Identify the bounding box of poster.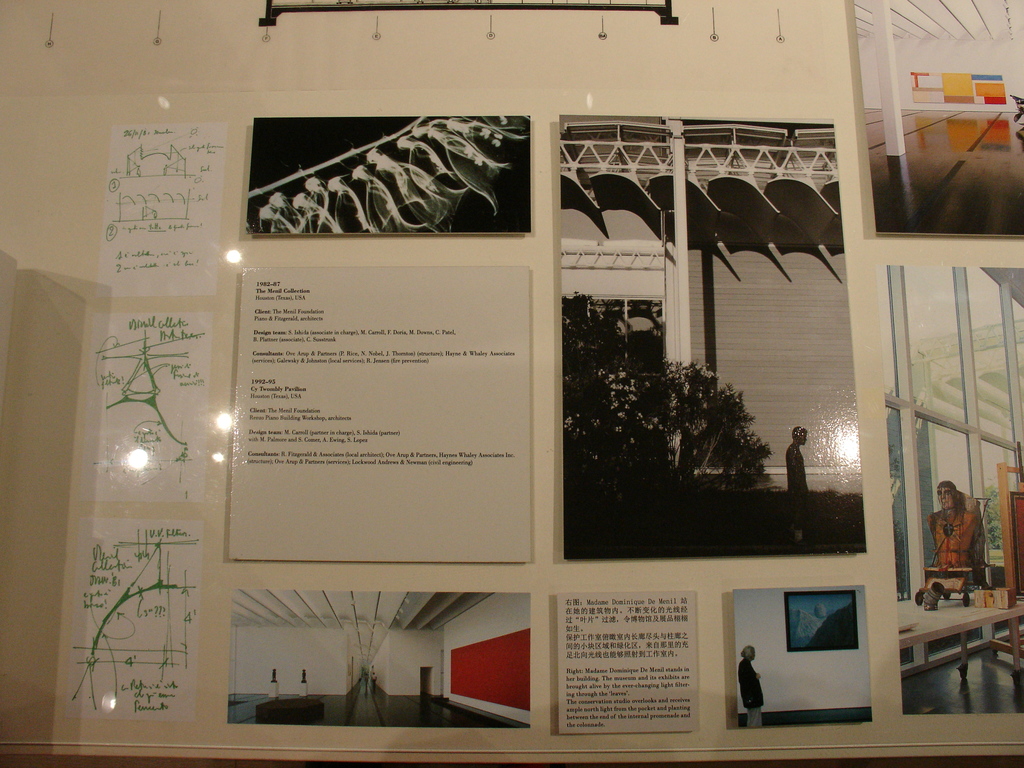
select_region(109, 124, 218, 296).
